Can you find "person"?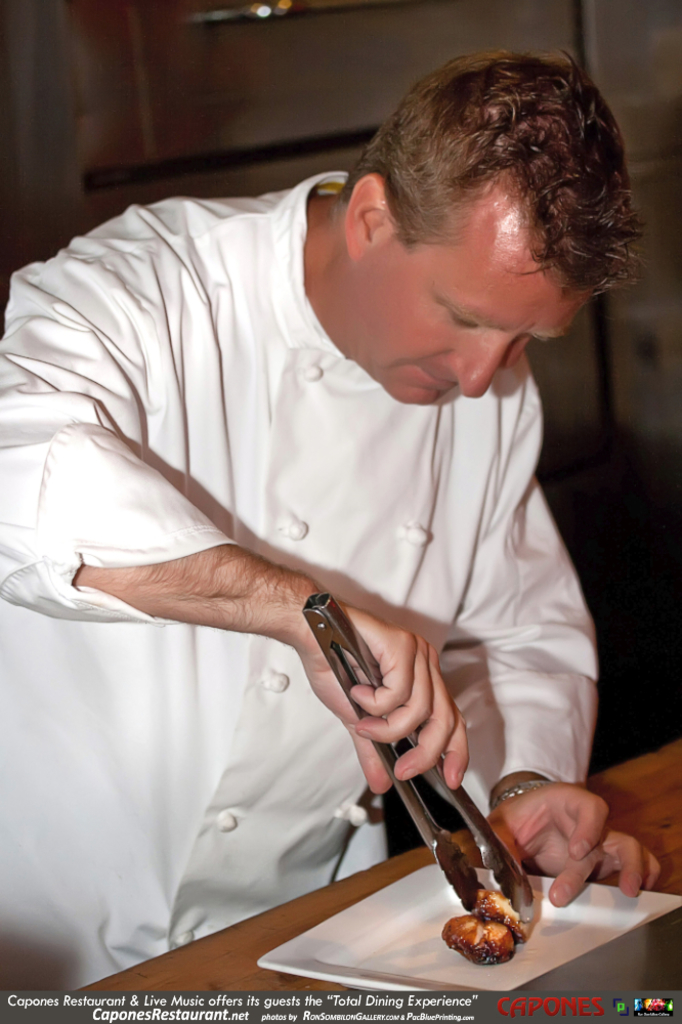
Yes, bounding box: detection(0, 38, 662, 1023).
